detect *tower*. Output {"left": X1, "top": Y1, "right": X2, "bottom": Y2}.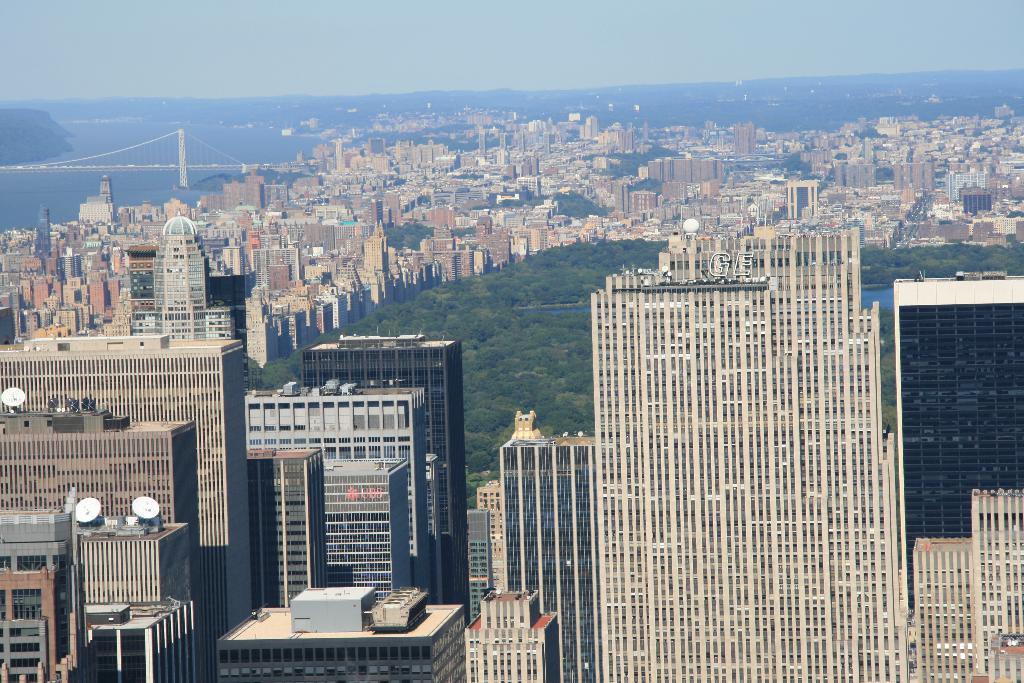
{"left": 365, "top": 220, "right": 388, "bottom": 304}.
